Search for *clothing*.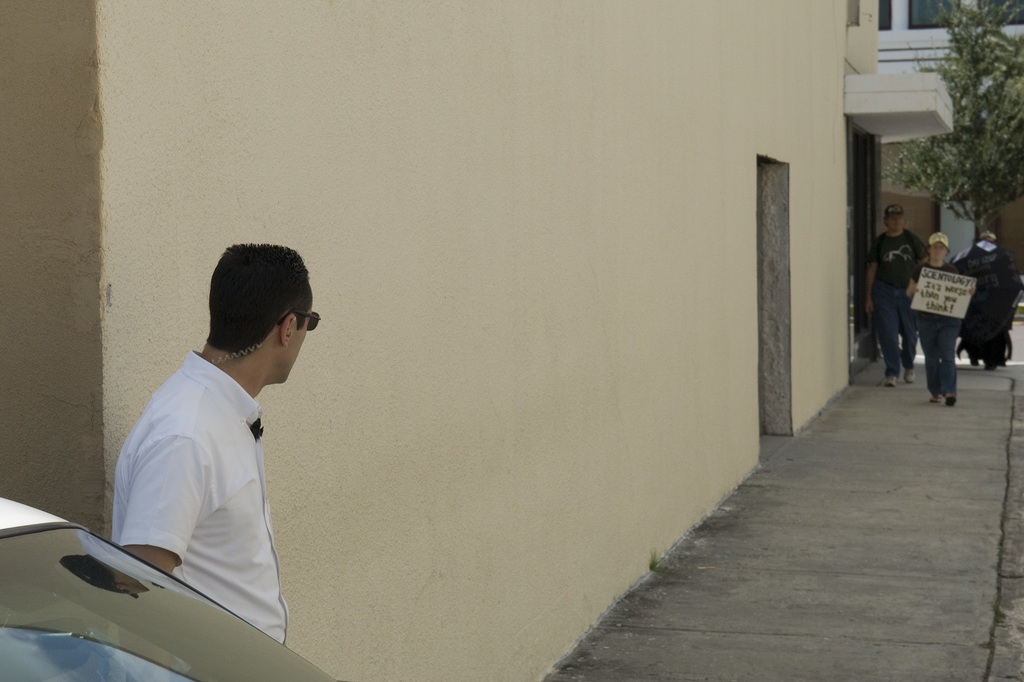
Found at [104,324,319,626].
